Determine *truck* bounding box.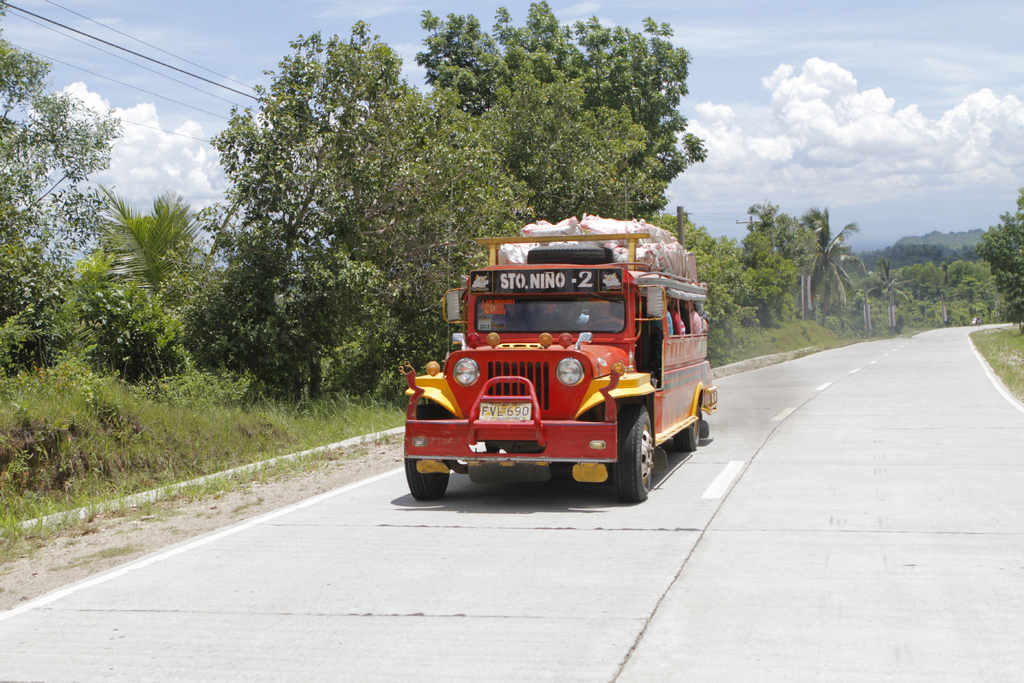
Determined: x1=407, y1=231, x2=727, y2=509.
